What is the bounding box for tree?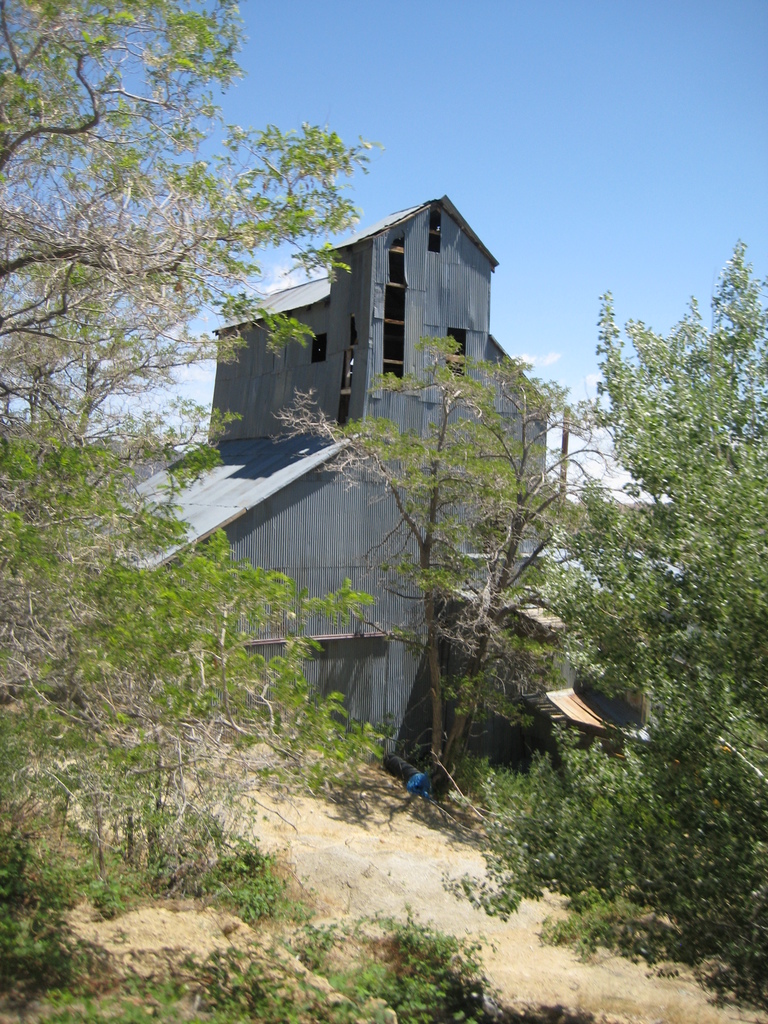
0,0,399,943.
